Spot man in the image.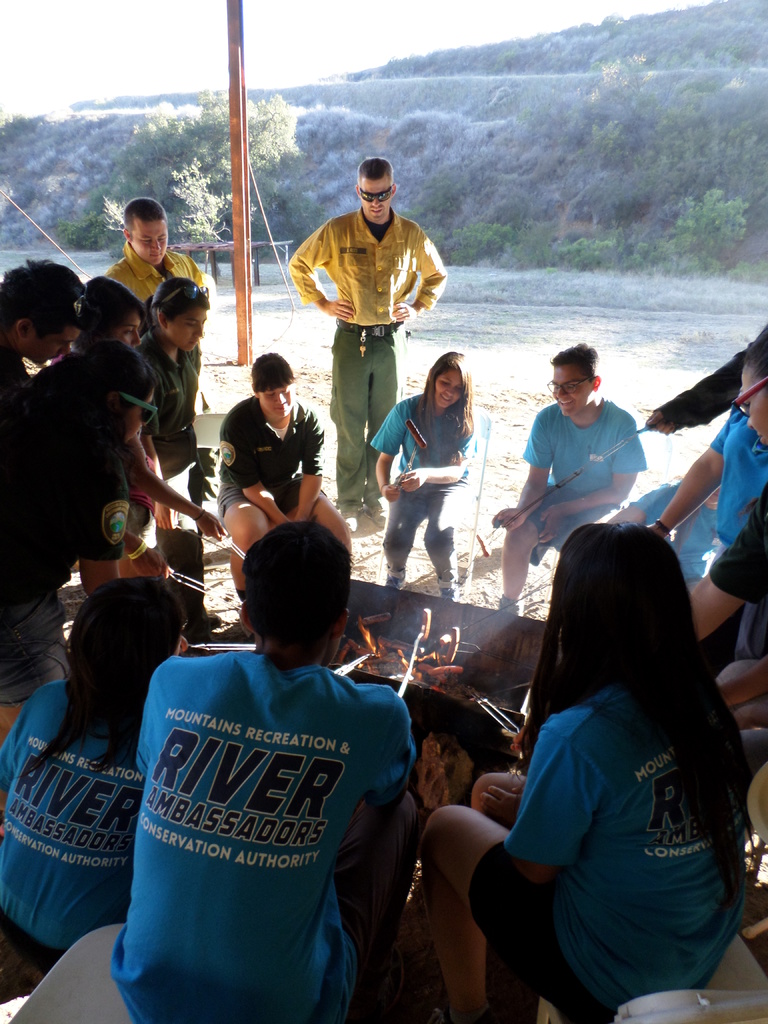
man found at (x1=109, y1=518, x2=422, y2=1023).
